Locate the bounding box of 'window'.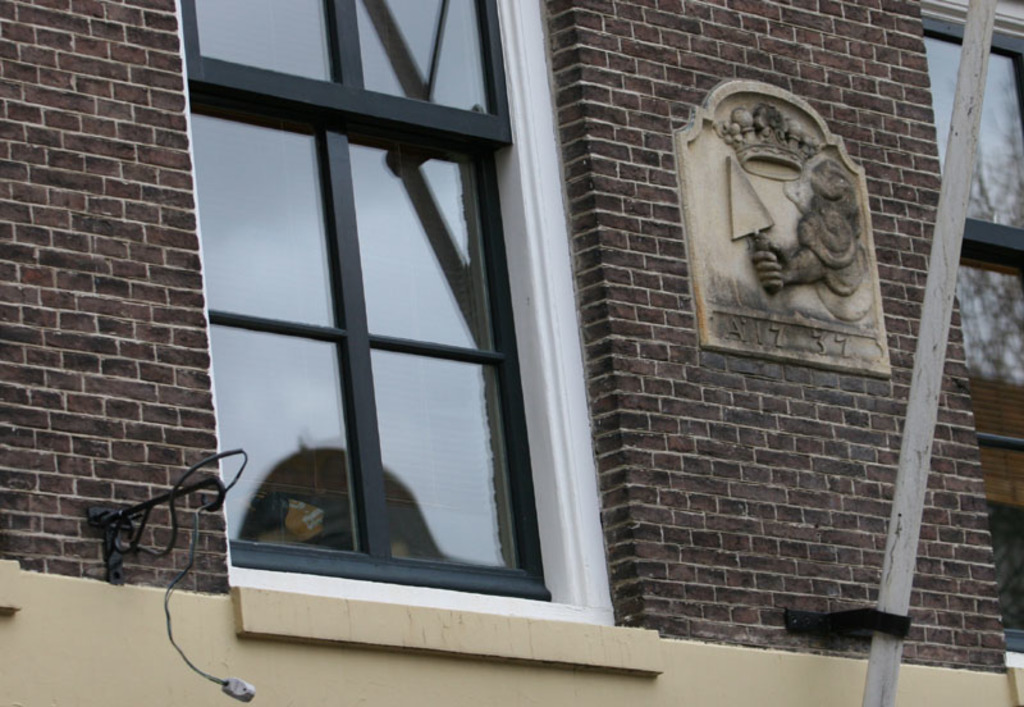
Bounding box: crop(216, 115, 595, 614).
